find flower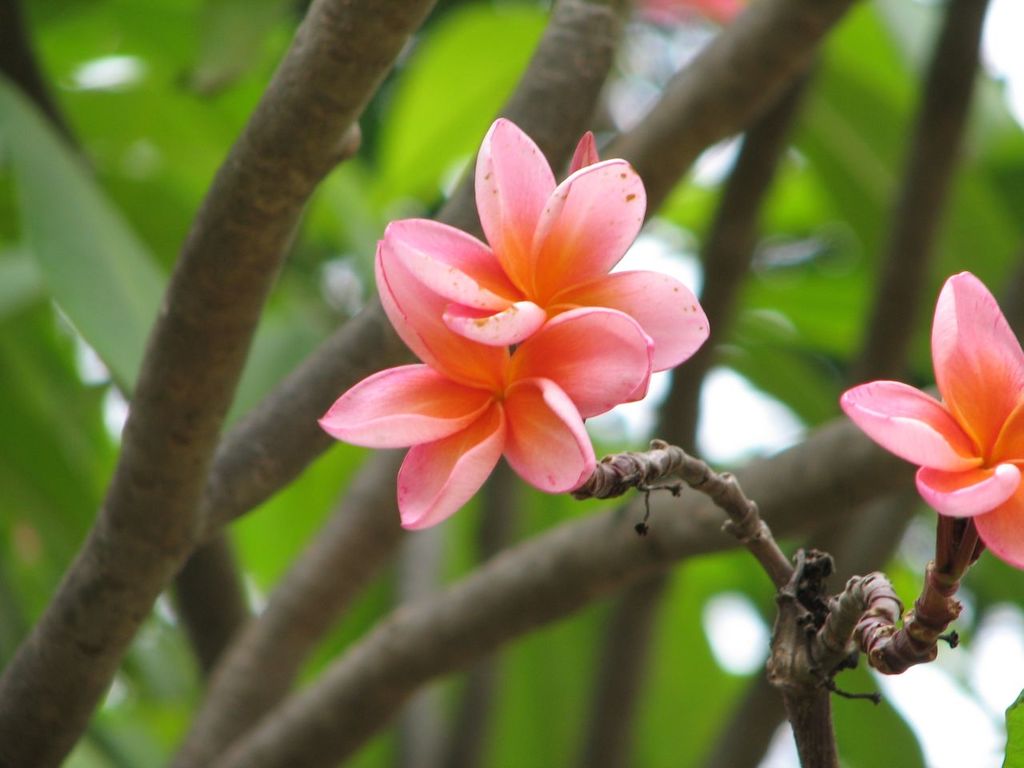
bbox=(842, 262, 1023, 563)
